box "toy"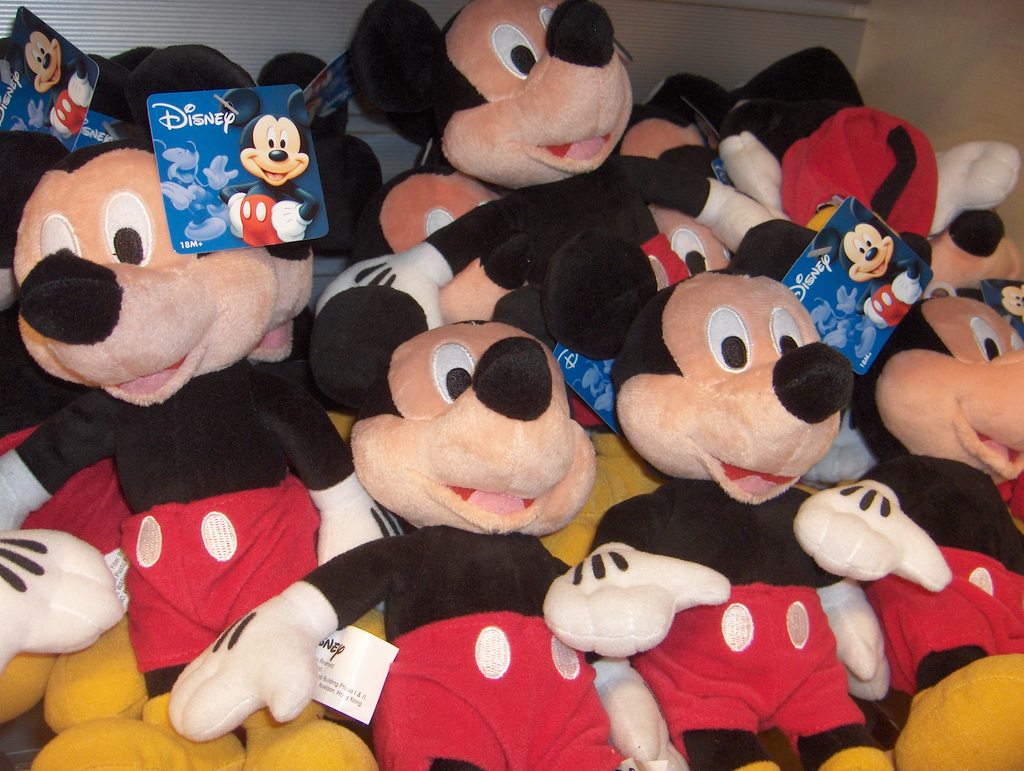
{"x1": 576, "y1": 359, "x2": 616, "y2": 414}
